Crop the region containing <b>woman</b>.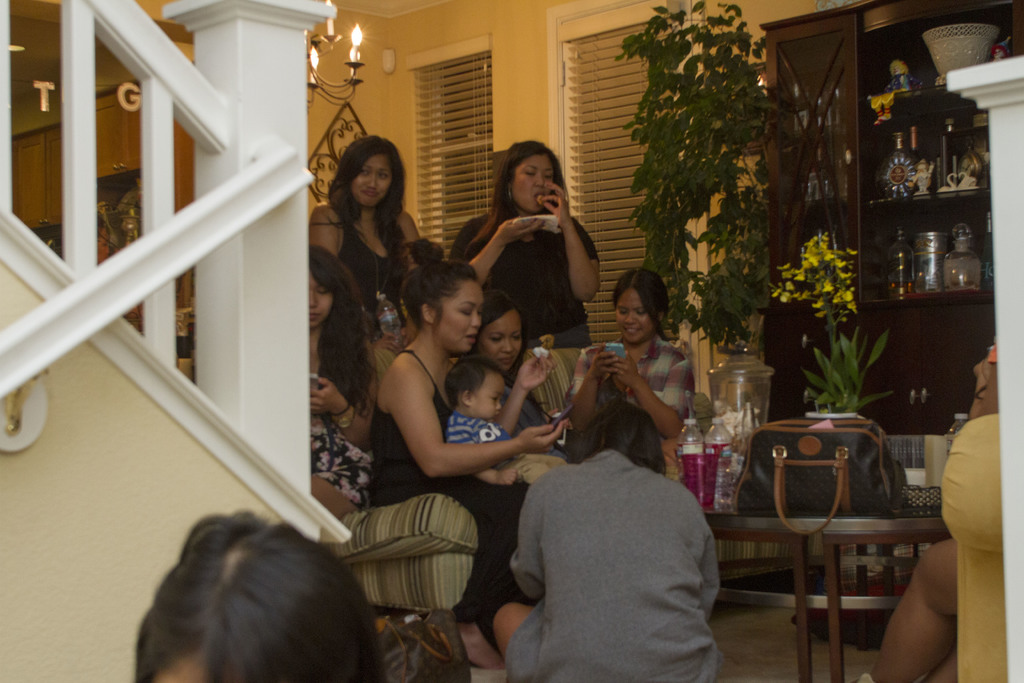
Crop region: [492,399,722,682].
